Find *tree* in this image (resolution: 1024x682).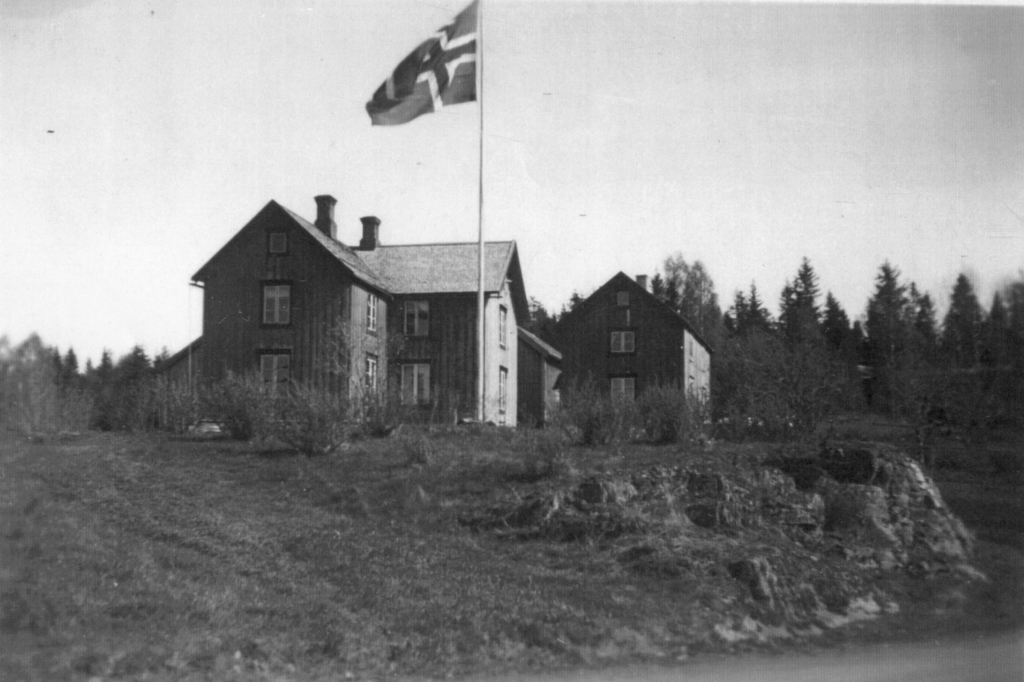
select_region(860, 240, 955, 416).
